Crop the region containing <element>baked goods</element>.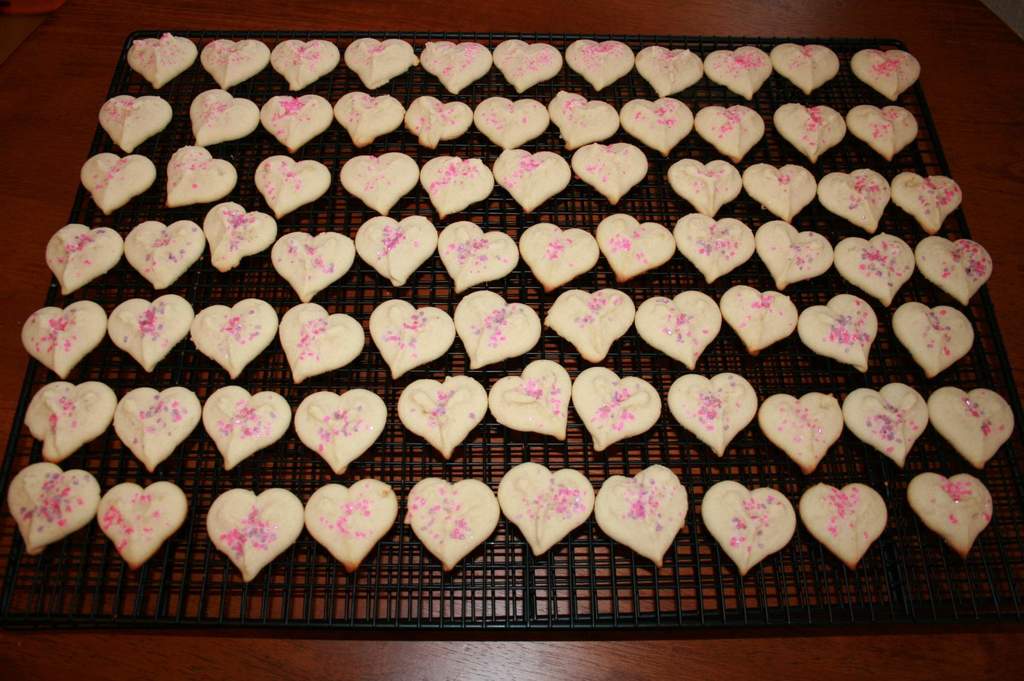
Crop region: [x1=440, y1=221, x2=520, y2=294].
